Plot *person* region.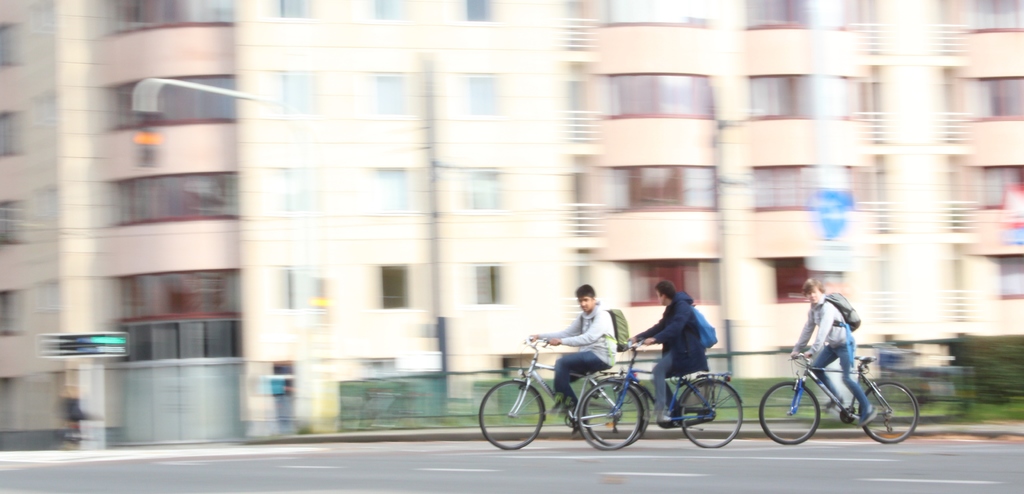
Plotted at 632:280:701:426.
